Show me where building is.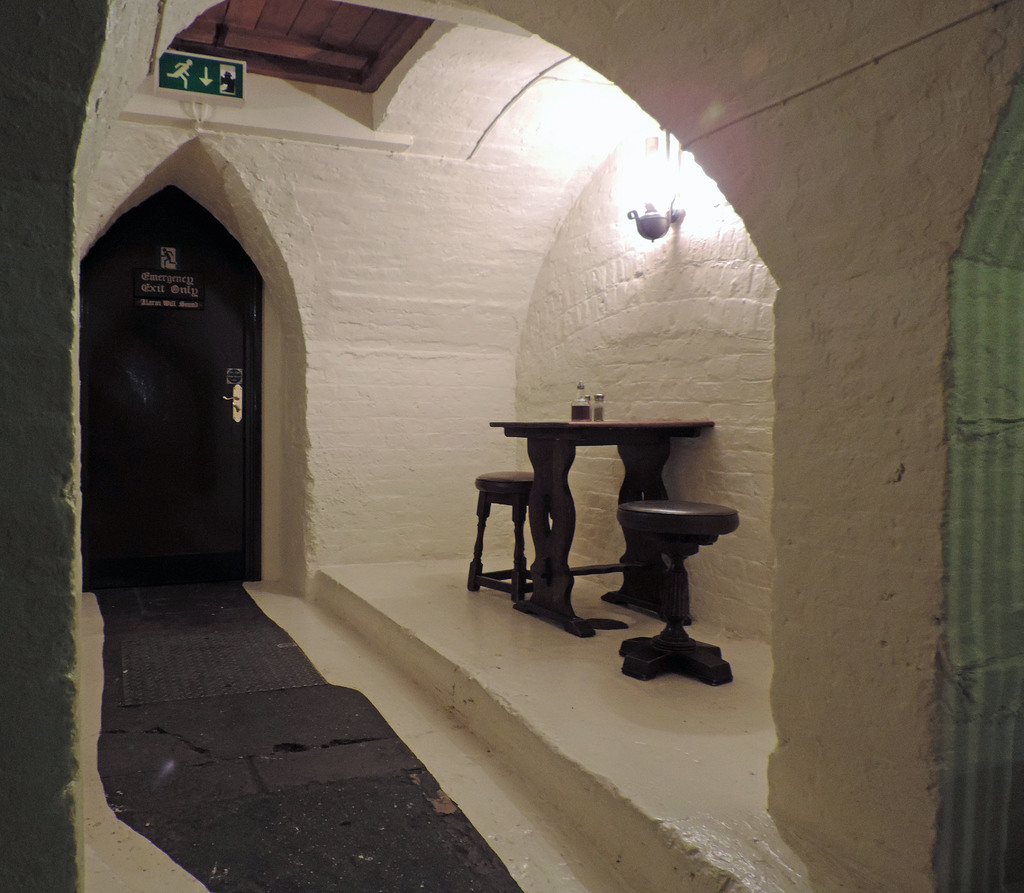
building is at x1=0 y1=0 x2=1023 y2=892.
